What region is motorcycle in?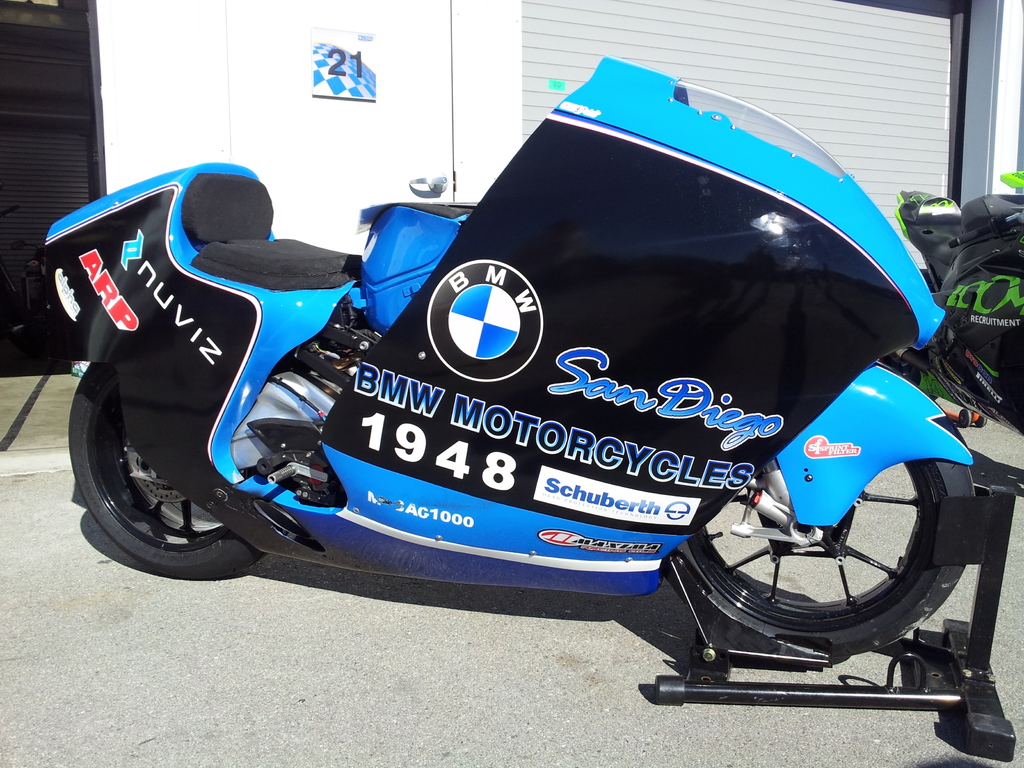
pyautogui.locateOnScreen(44, 52, 984, 662).
